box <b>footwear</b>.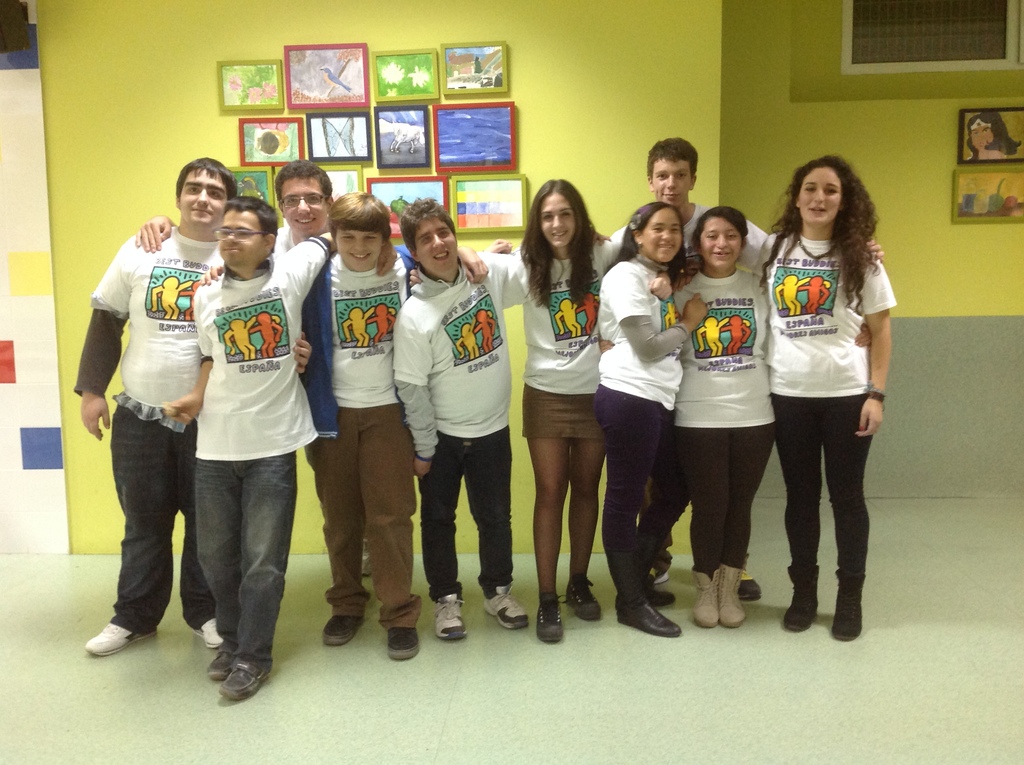
{"left": 481, "top": 583, "right": 531, "bottom": 627}.
